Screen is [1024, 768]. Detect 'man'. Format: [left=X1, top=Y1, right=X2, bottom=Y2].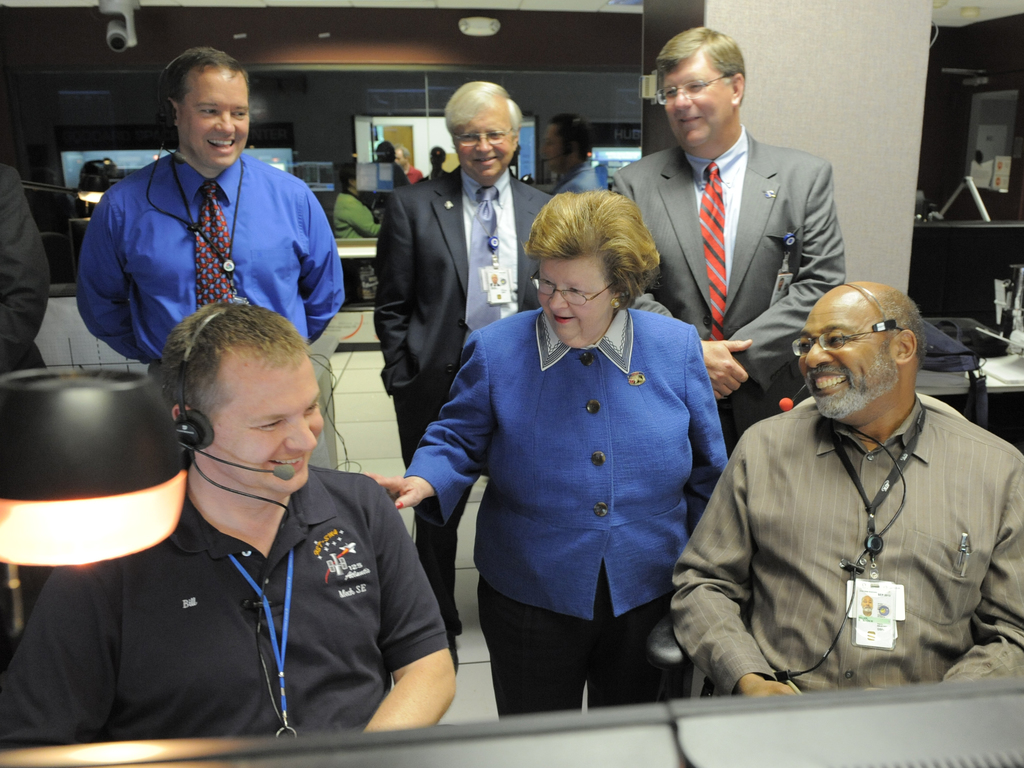
[left=371, top=83, right=554, bottom=675].
